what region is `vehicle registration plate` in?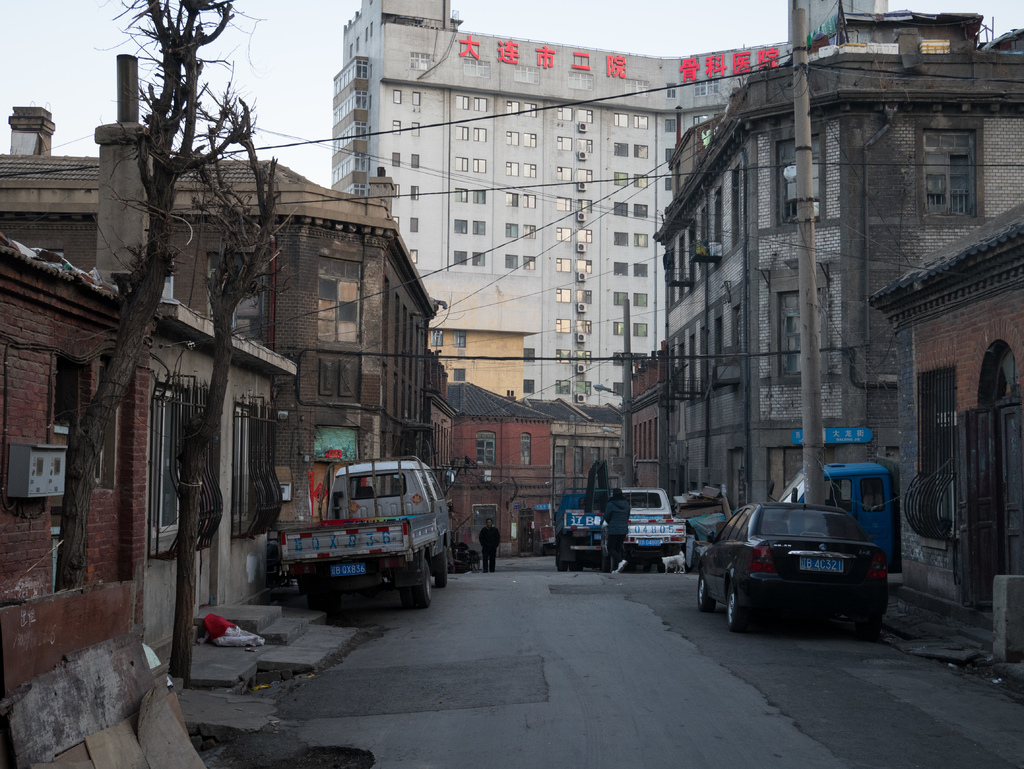
{"x1": 800, "y1": 557, "x2": 842, "y2": 576}.
